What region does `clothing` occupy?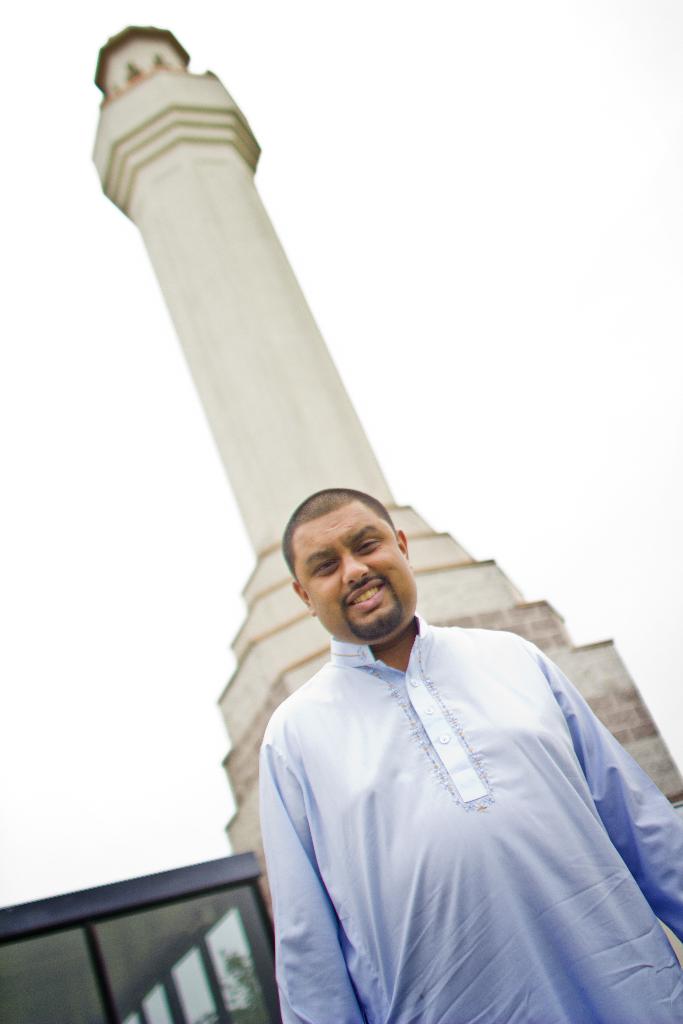
bbox=(235, 479, 682, 1023).
